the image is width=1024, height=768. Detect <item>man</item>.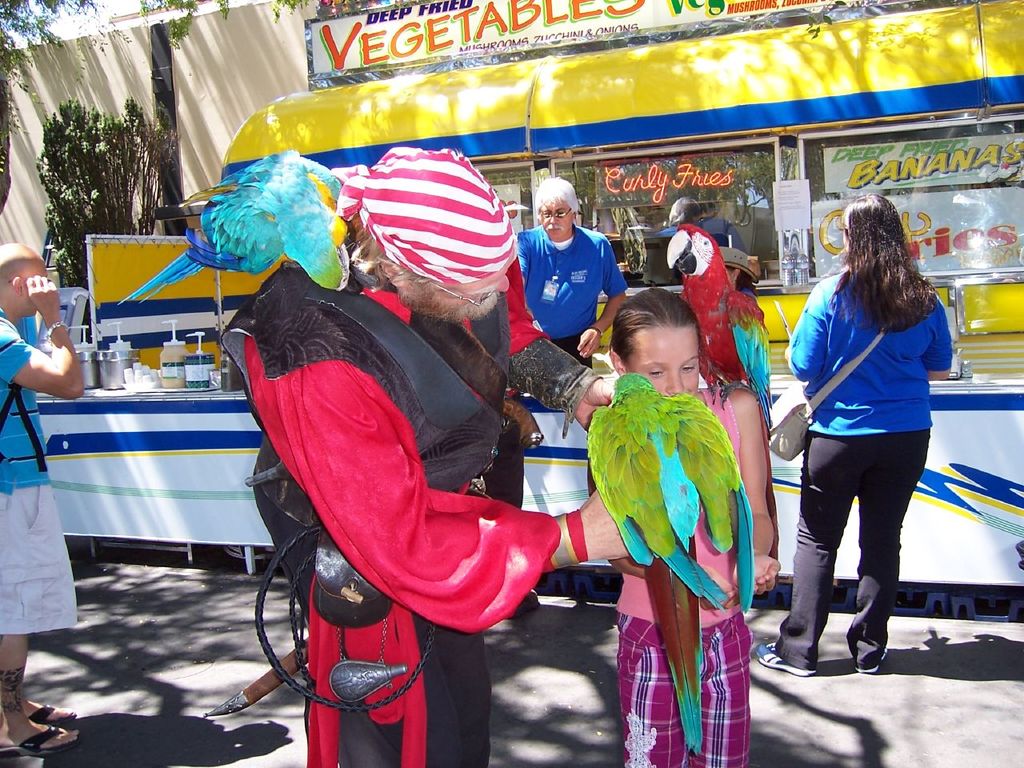
Detection: (left=131, top=172, right=602, bottom=735).
